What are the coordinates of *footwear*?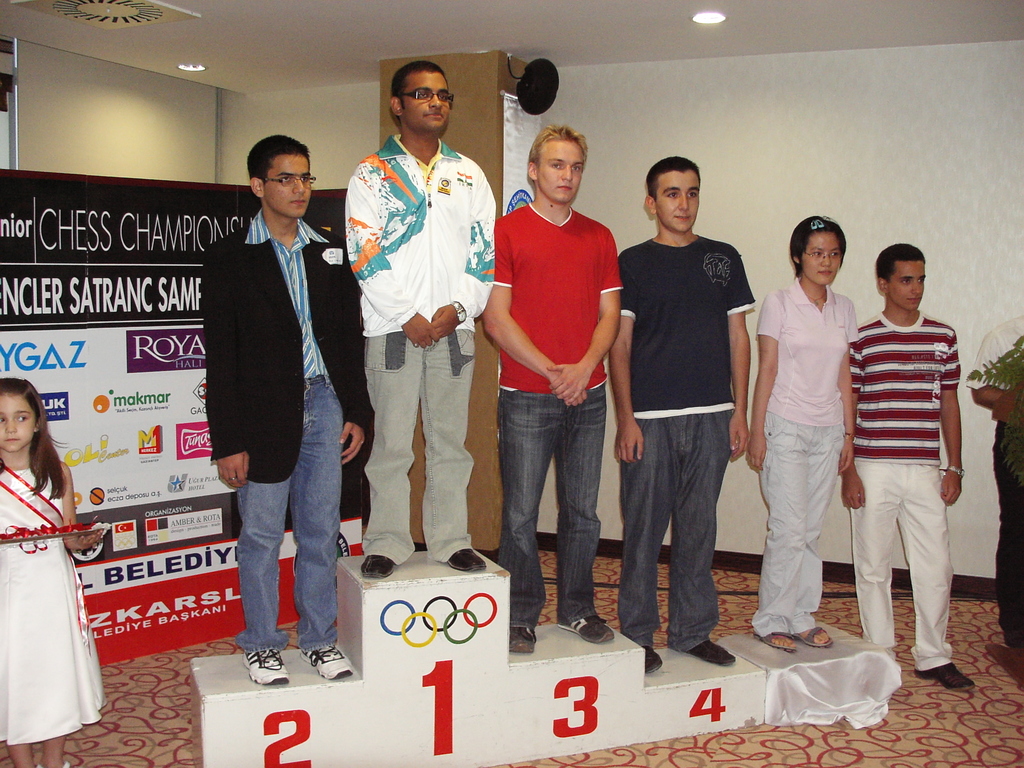
(794,627,831,651).
